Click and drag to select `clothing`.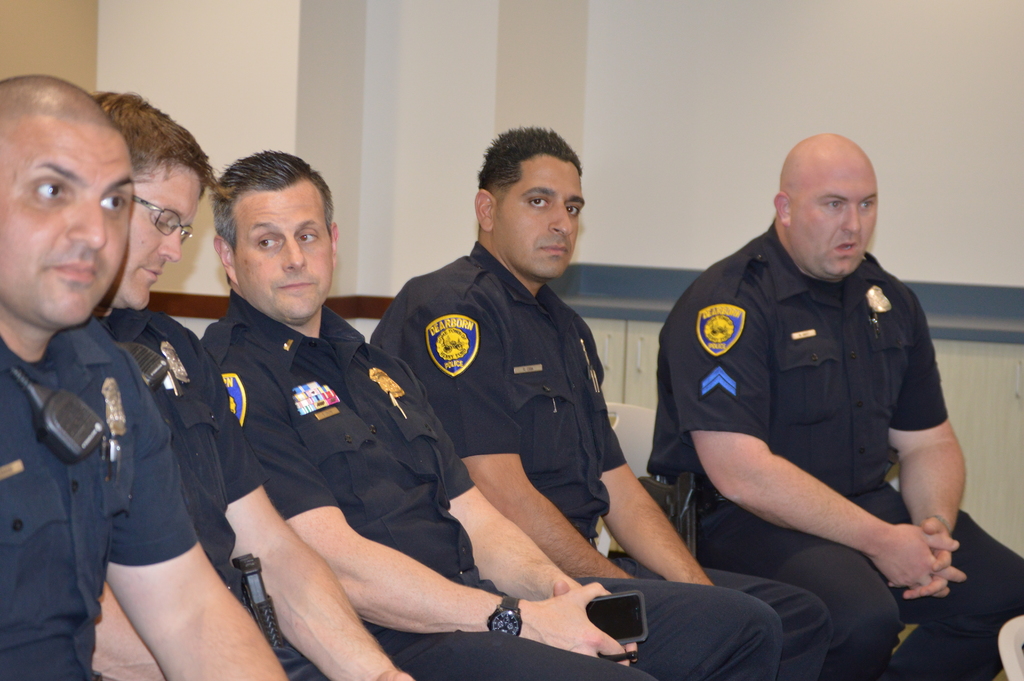
Selection: <region>52, 297, 351, 680</region>.
